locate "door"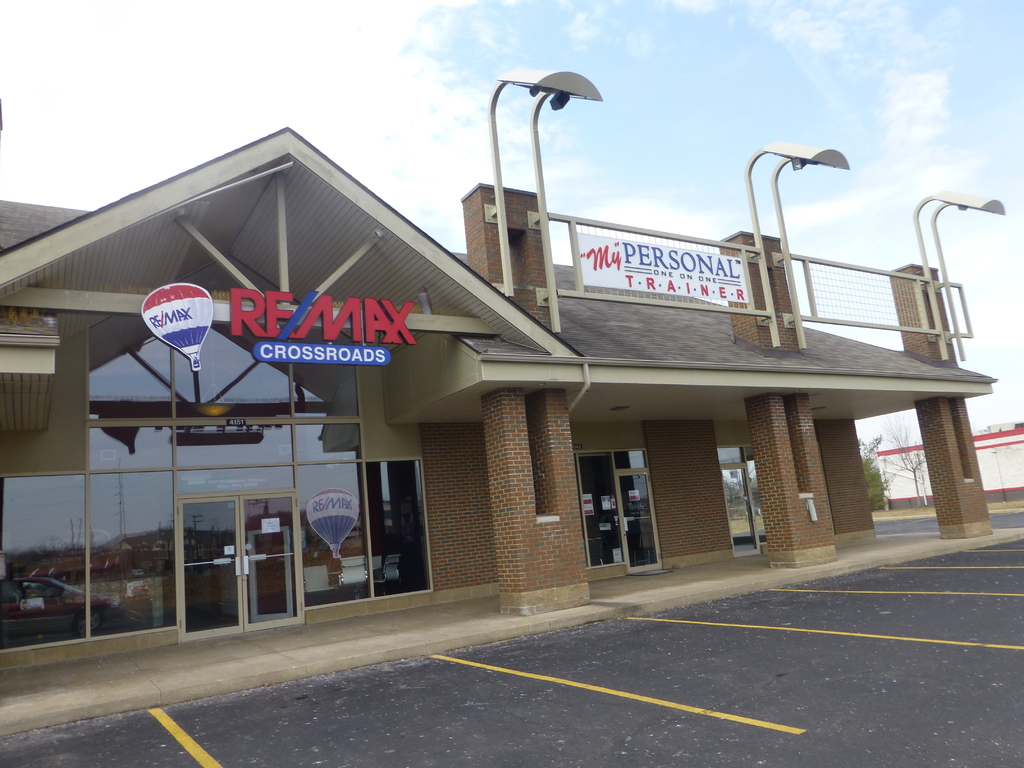
box(726, 459, 762, 563)
